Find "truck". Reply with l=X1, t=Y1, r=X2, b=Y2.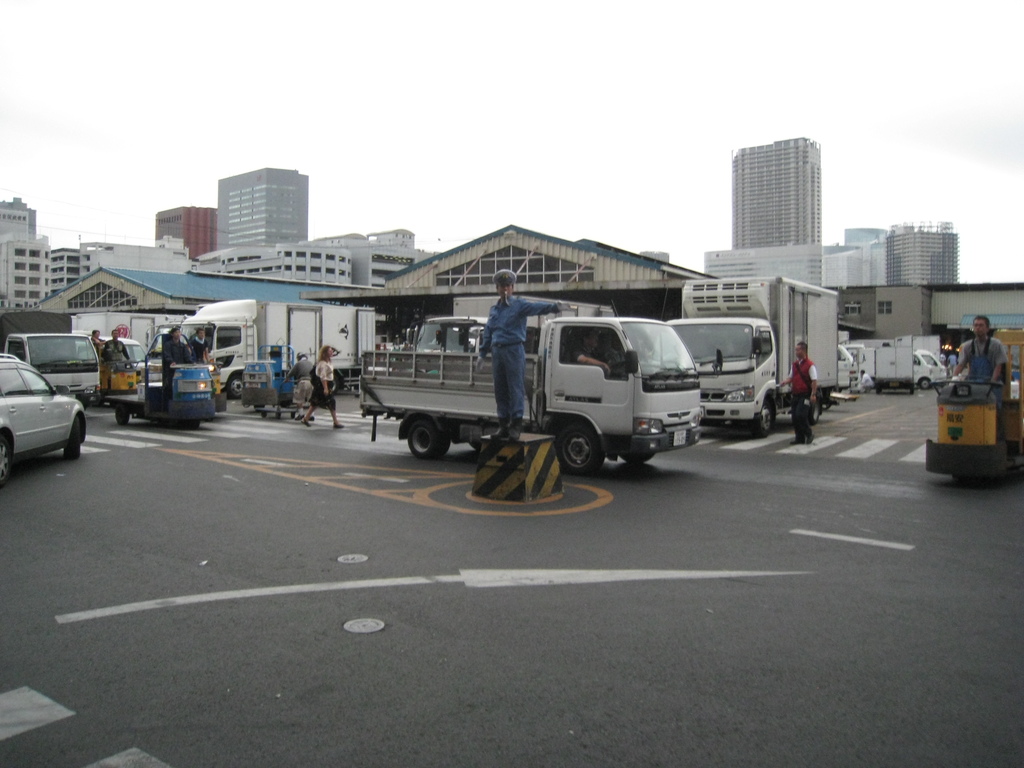
l=74, t=315, r=196, b=360.
